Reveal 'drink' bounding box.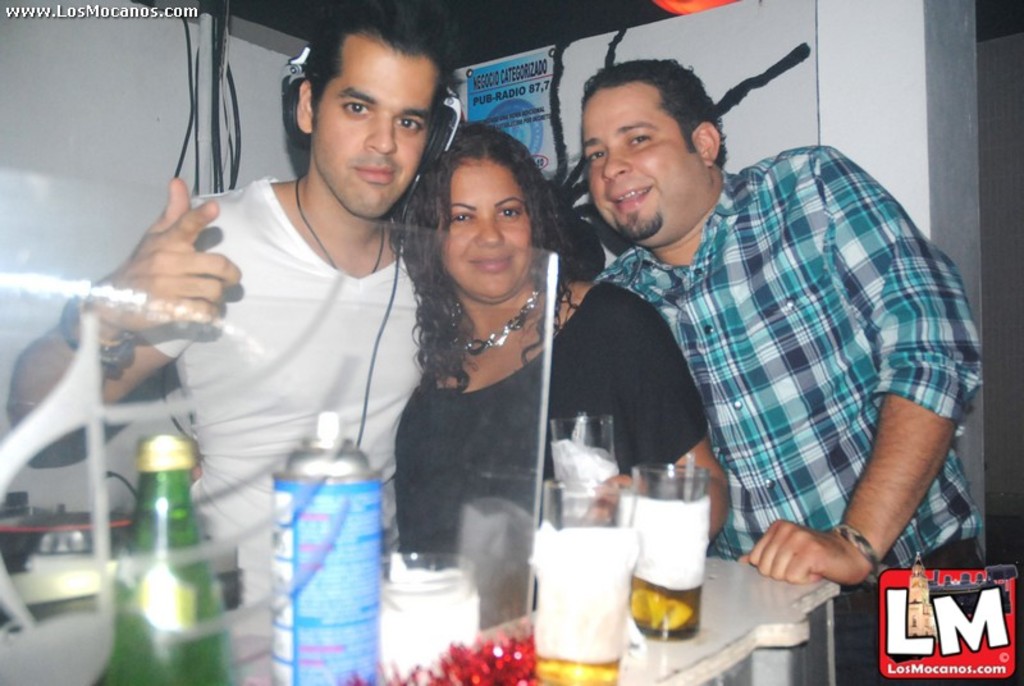
Revealed: (635,576,700,644).
